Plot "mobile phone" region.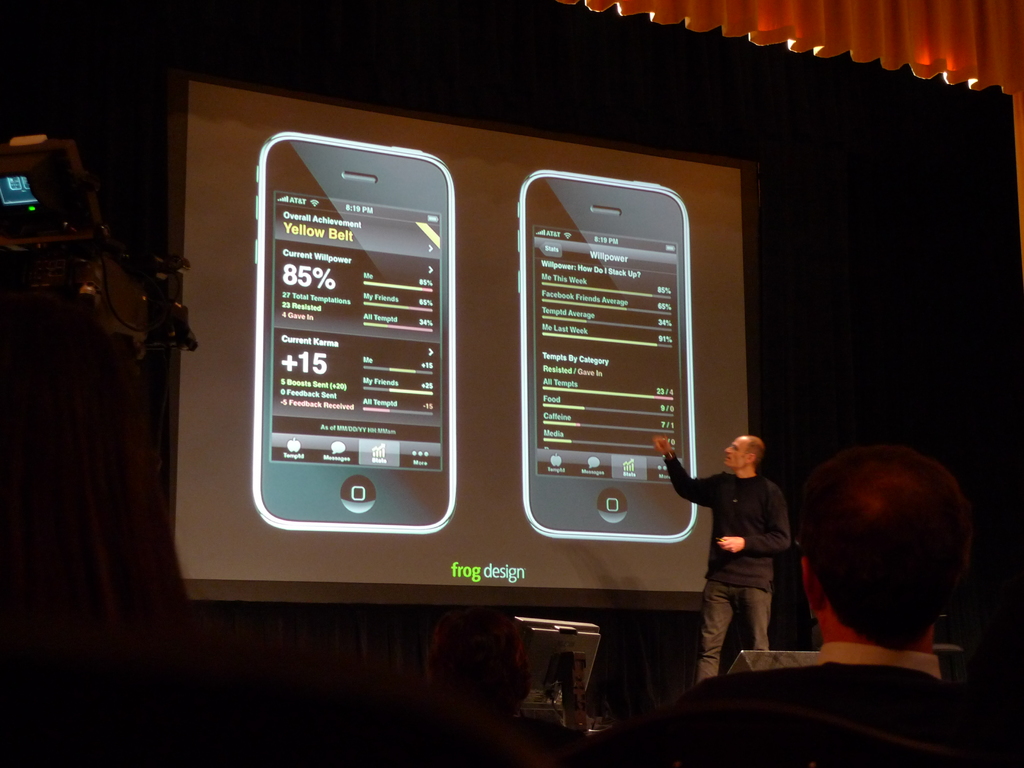
Plotted at [left=517, top=168, right=701, bottom=548].
